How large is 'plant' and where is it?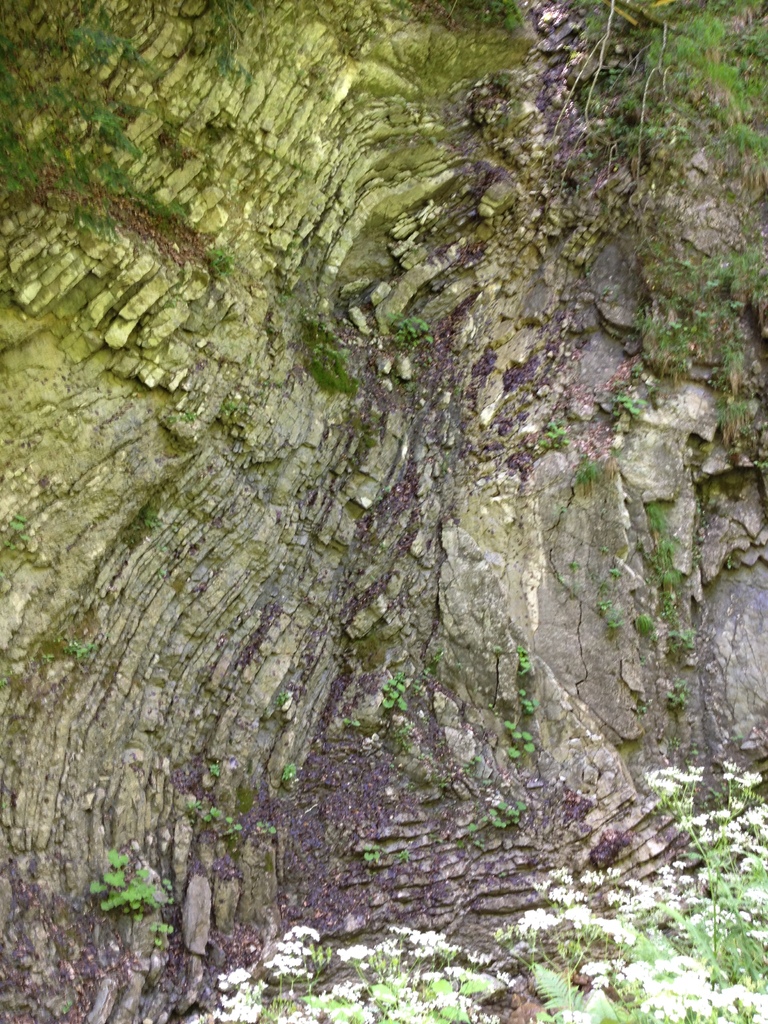
Bounding box: <region>599, 282, 612, 299</region>.
